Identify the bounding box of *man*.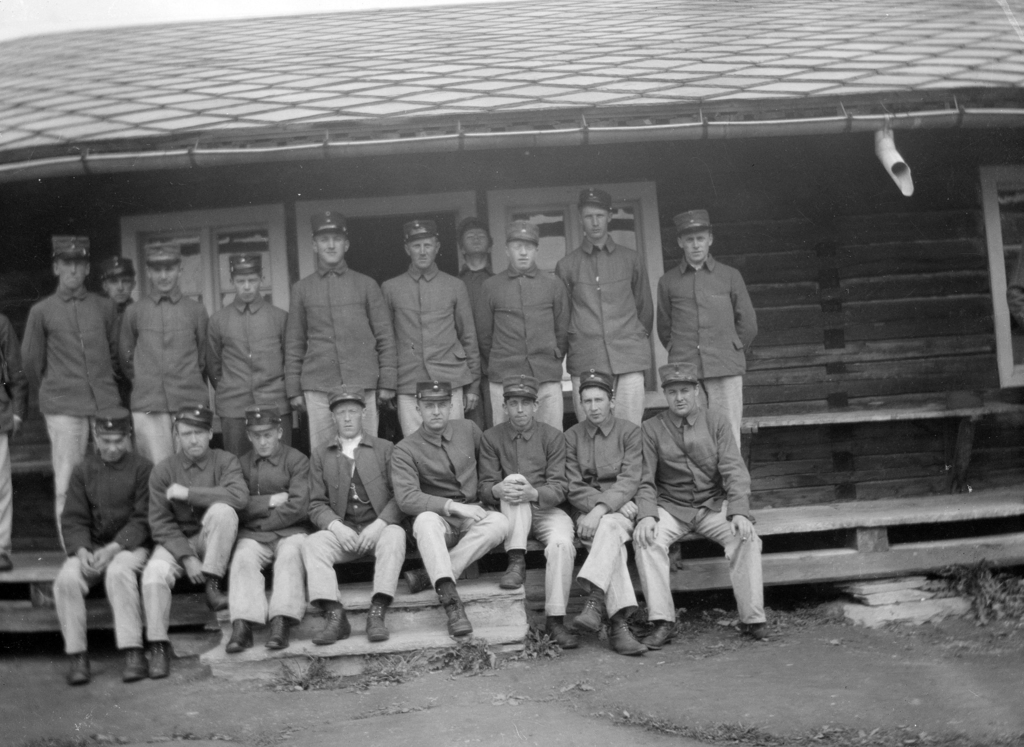
left=384, top=363, right=511, bottom=633.
